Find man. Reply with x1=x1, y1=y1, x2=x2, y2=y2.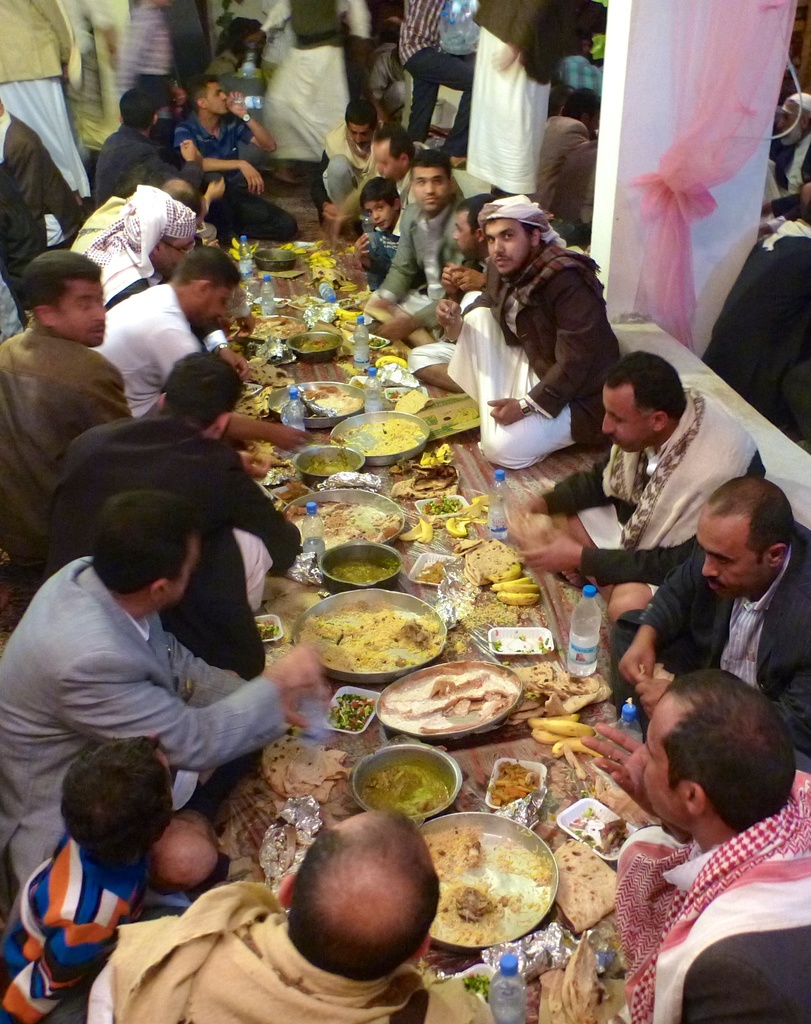
x1=77, y1=806, x2=497, y2=1023.
